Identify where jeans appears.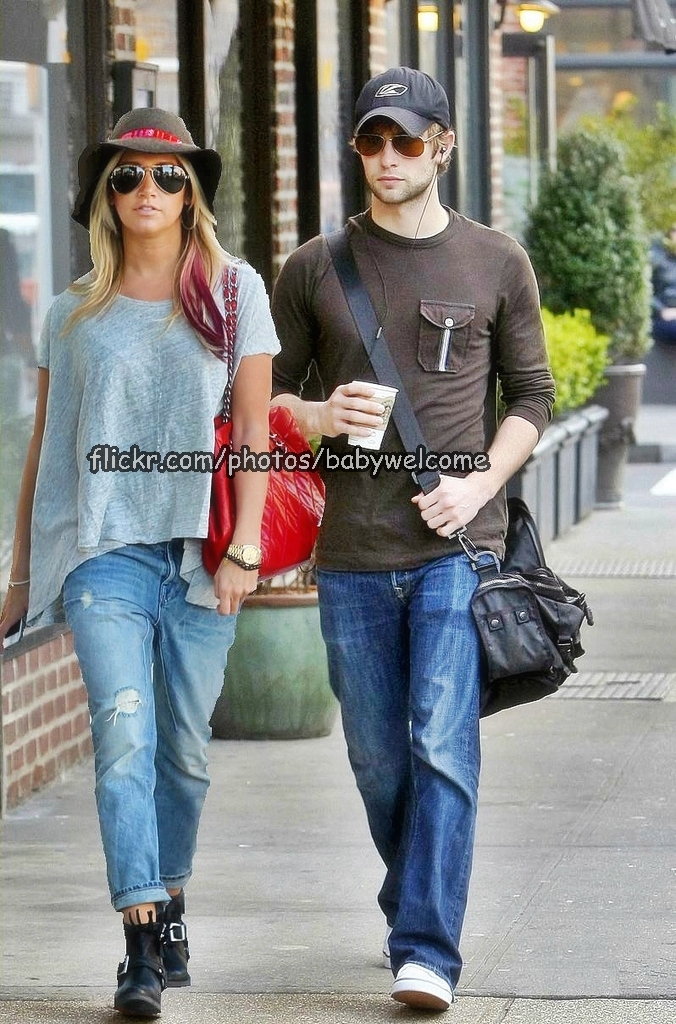
Appears at x1=316 y1=558 x2=494 y2=980.
